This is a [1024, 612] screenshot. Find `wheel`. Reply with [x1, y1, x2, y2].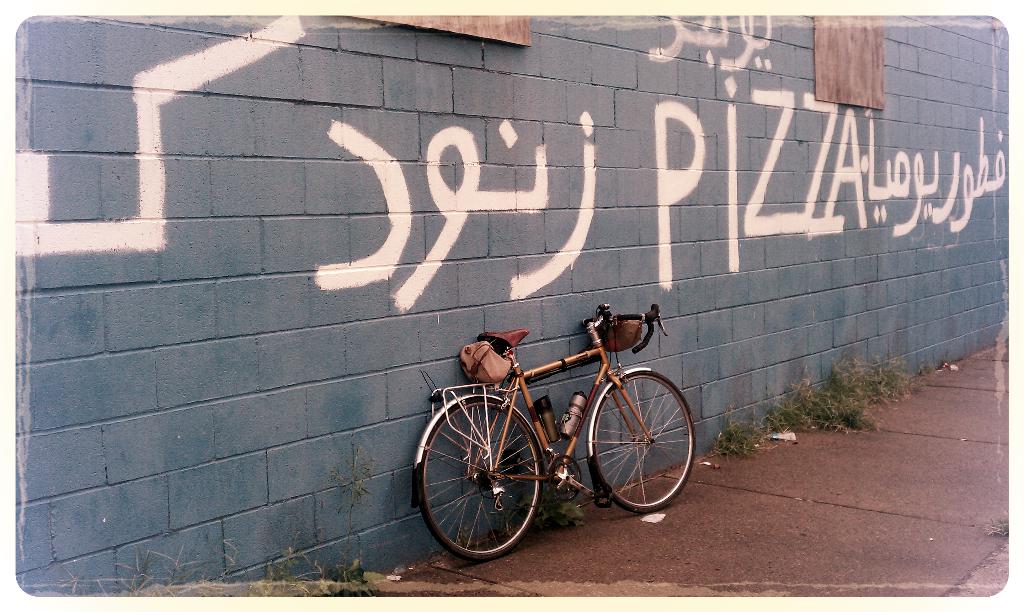
[589, 364, 698, 515].
